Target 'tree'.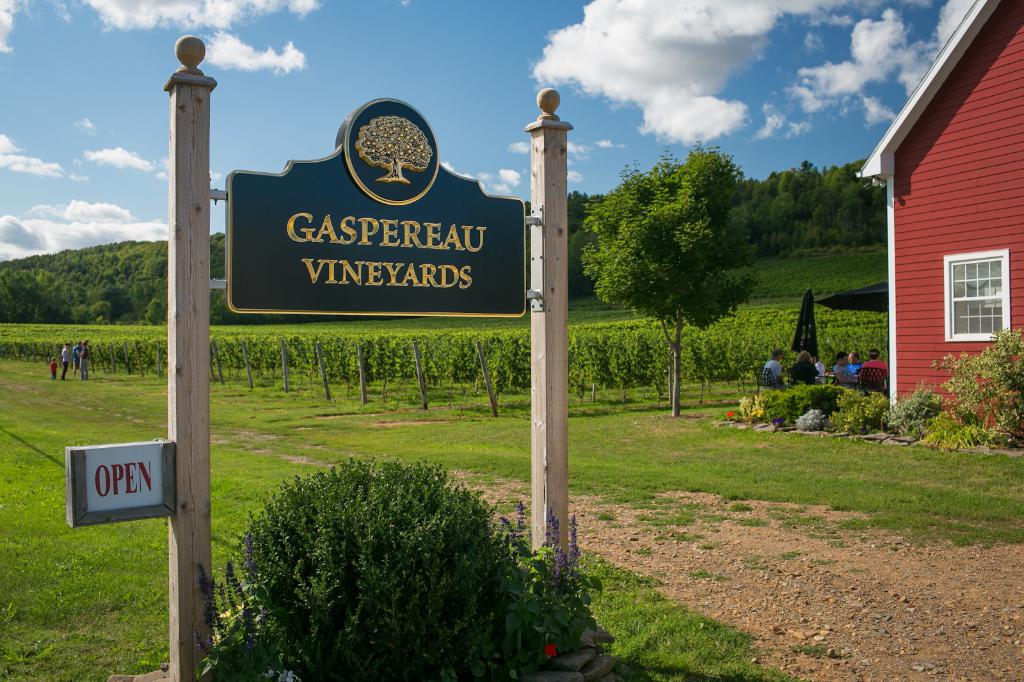
Target region: <box>805,156,818,171</box>.
